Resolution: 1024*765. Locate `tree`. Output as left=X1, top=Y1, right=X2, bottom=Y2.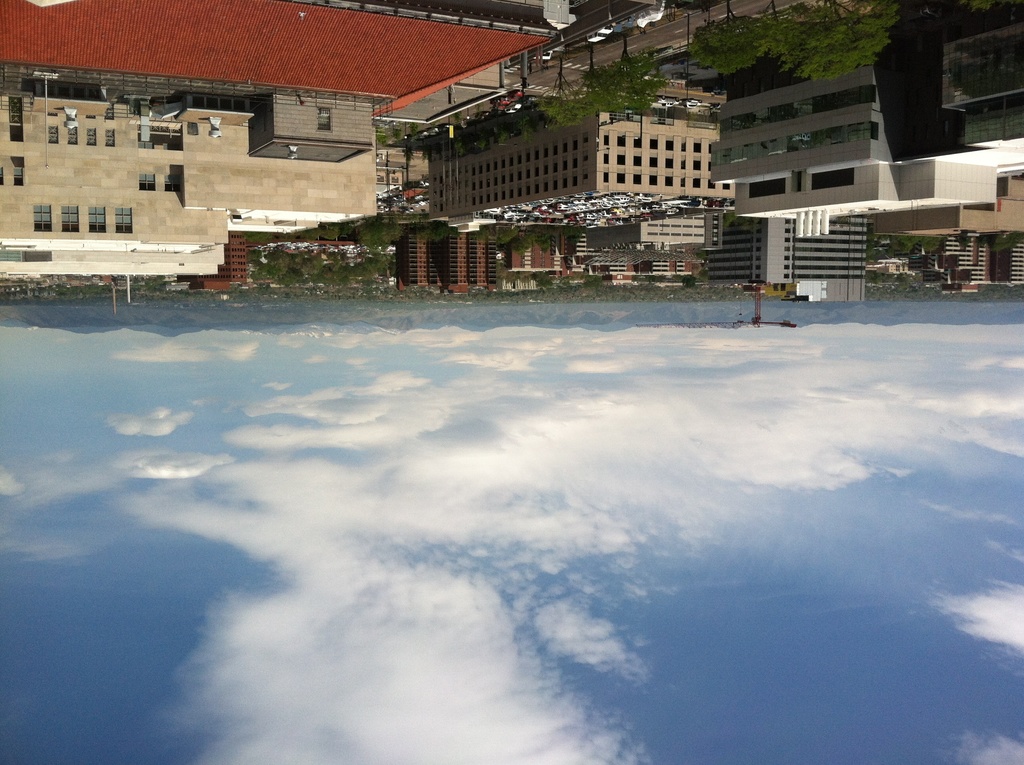
left=590, top=34, right=677, bottom=124.
